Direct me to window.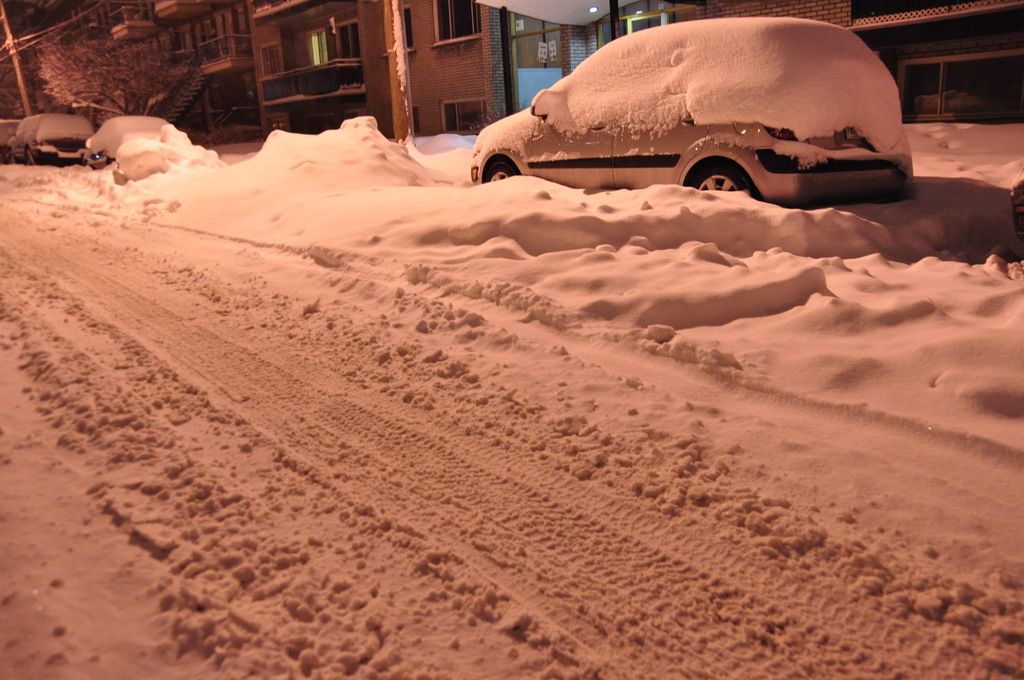
Direction: 168, 9, 257, 63.
